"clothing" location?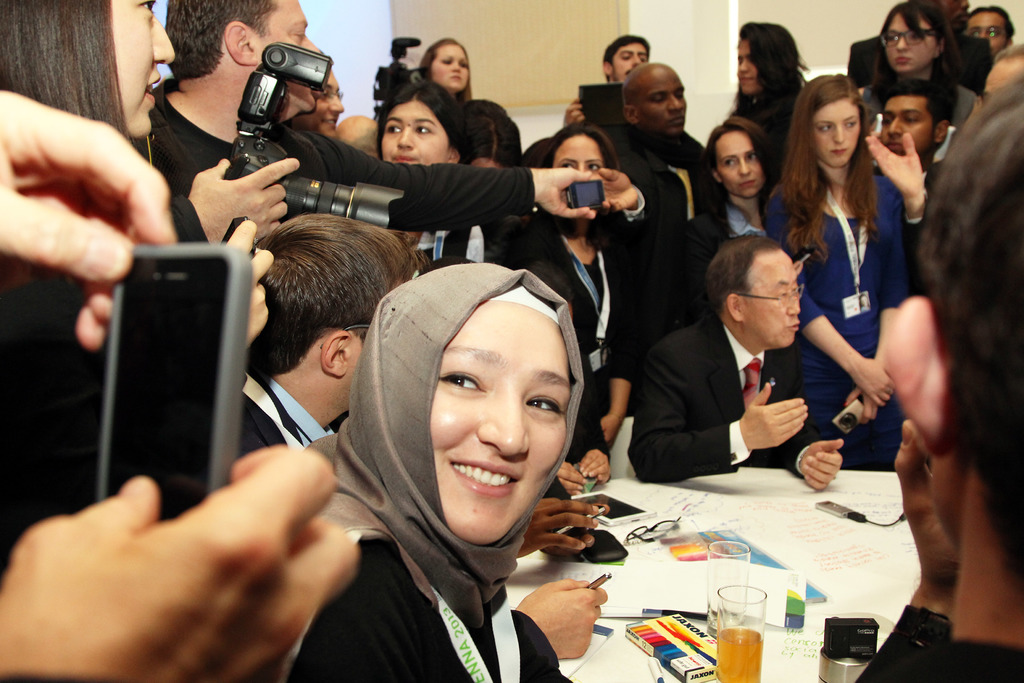
[239, 369, 337, 450]
